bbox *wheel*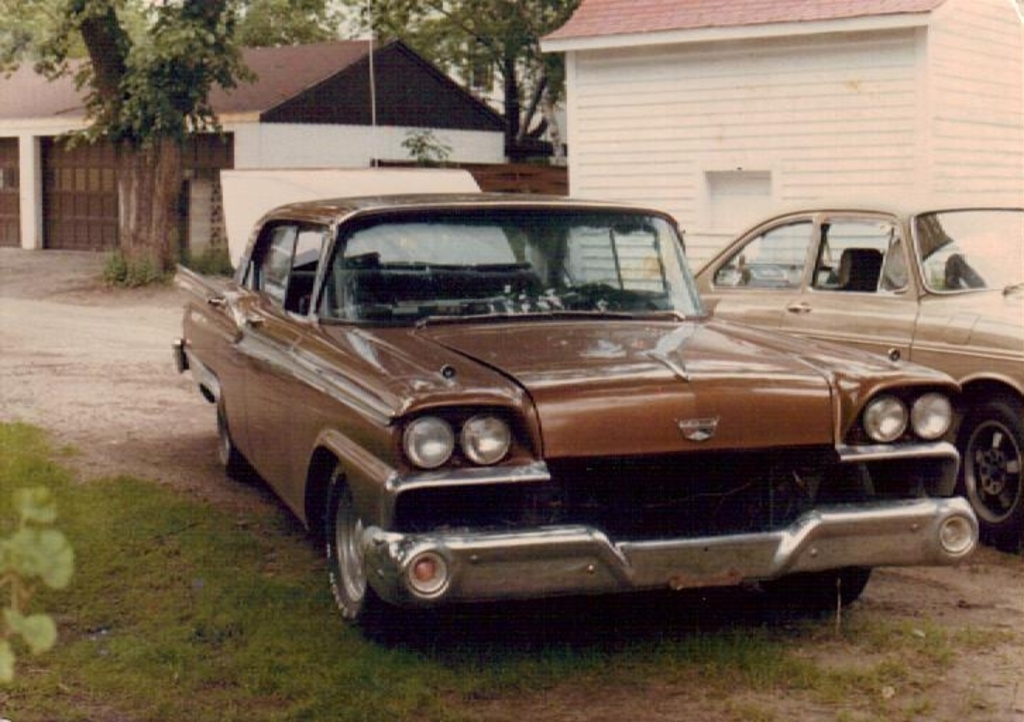
<bbox>760, 570, 862, 618</bbox>
